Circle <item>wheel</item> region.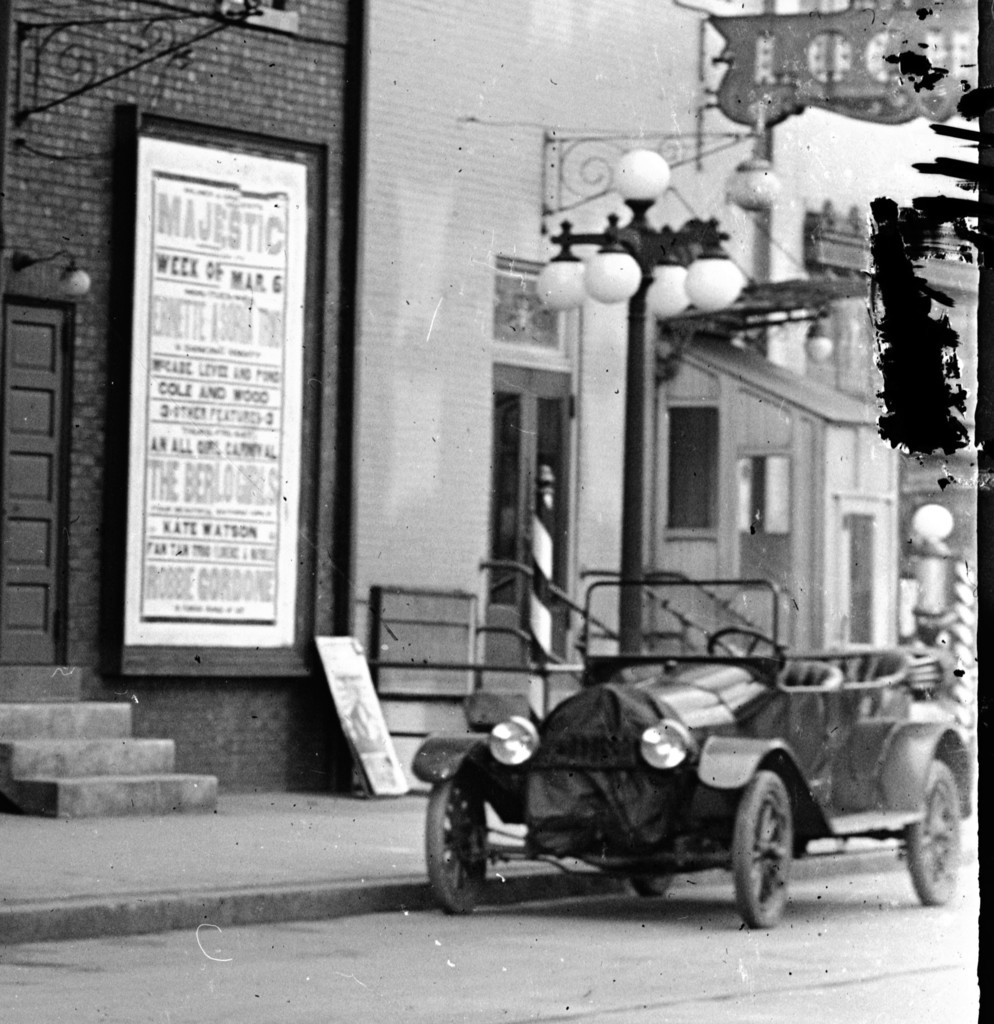
Region: {"x1": 903, "y1": 758, "x2": 961, "y2": 905}.
